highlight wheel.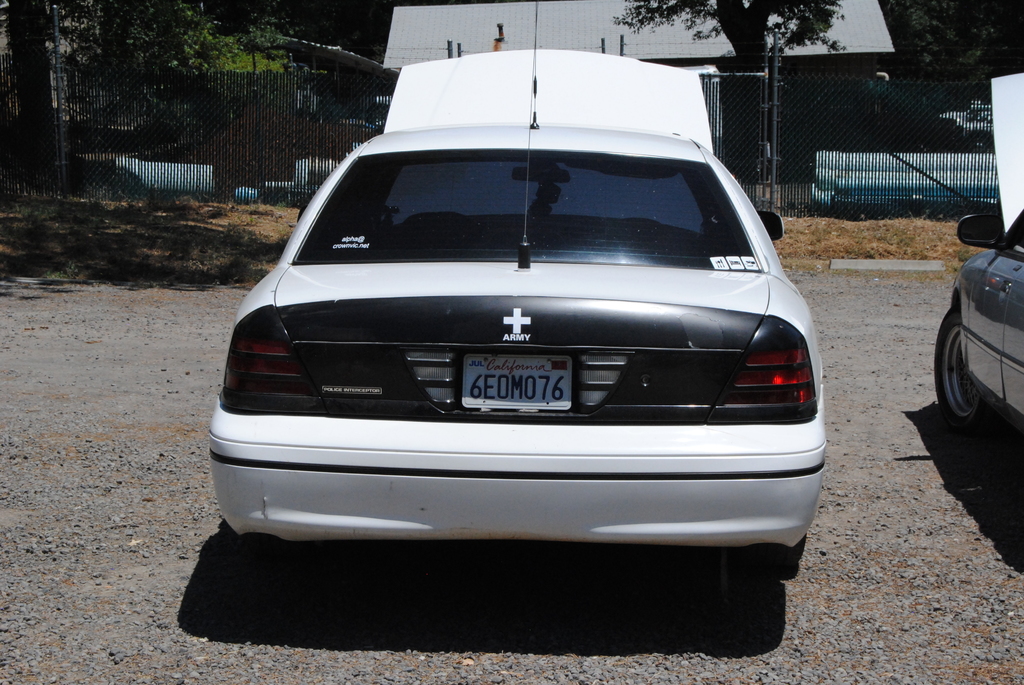
Highlighted region: [938, 315, 1004, 430].
